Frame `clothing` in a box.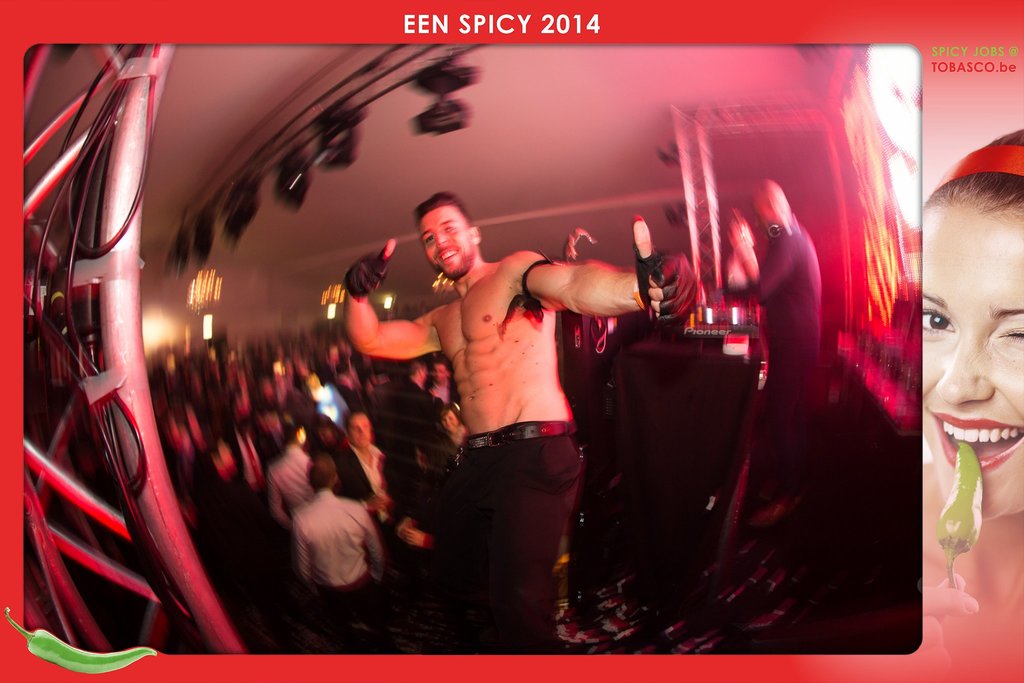
[445, 424, 572, 682].
